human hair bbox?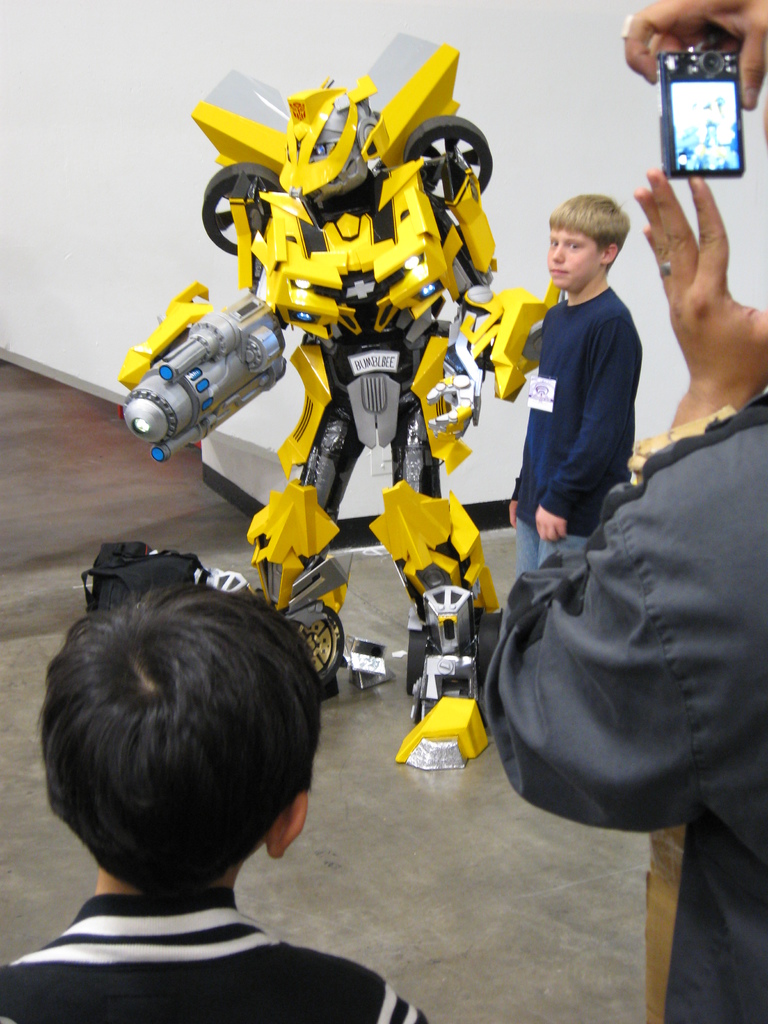
27,560,310,918
